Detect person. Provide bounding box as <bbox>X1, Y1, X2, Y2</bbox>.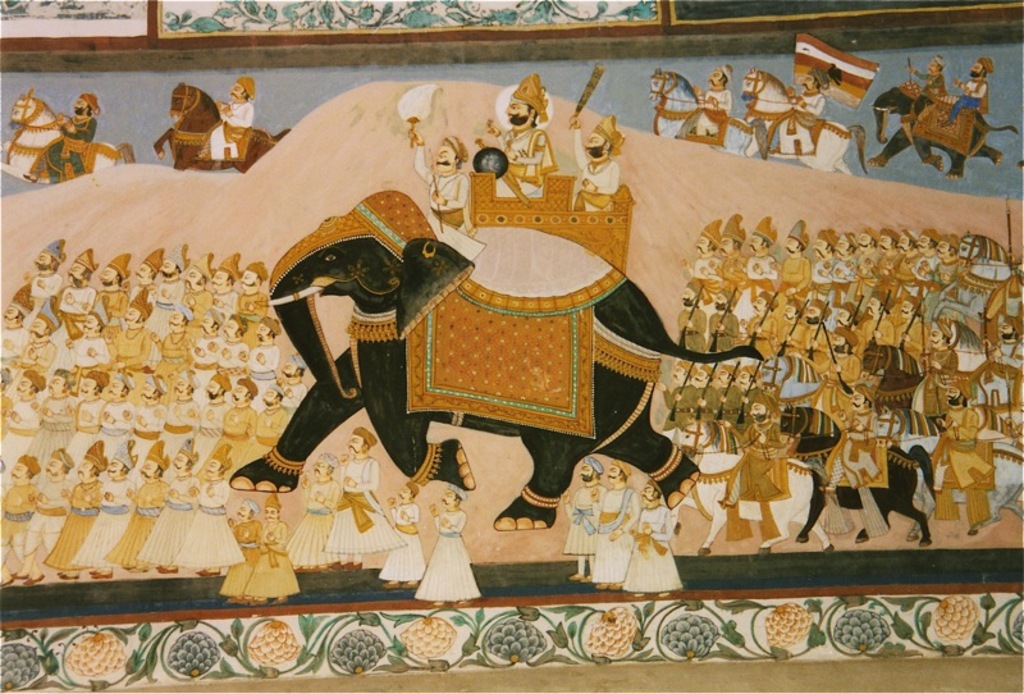
<bbox>696, 63, 727, 141</bbox>.
